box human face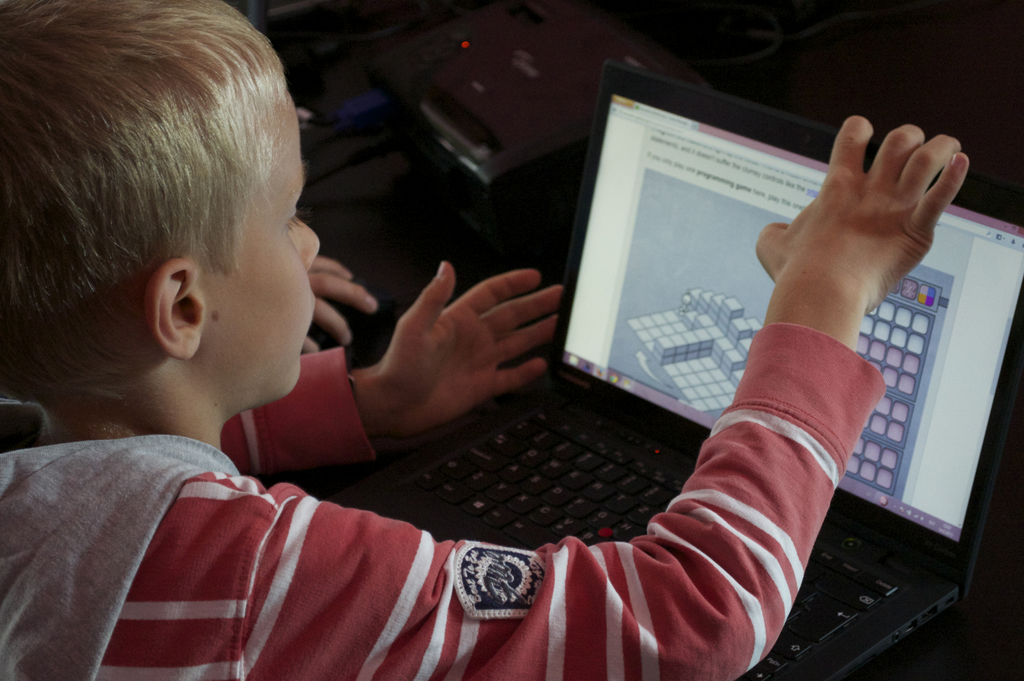
(left=198, top=93, right=319, bottom=414)
